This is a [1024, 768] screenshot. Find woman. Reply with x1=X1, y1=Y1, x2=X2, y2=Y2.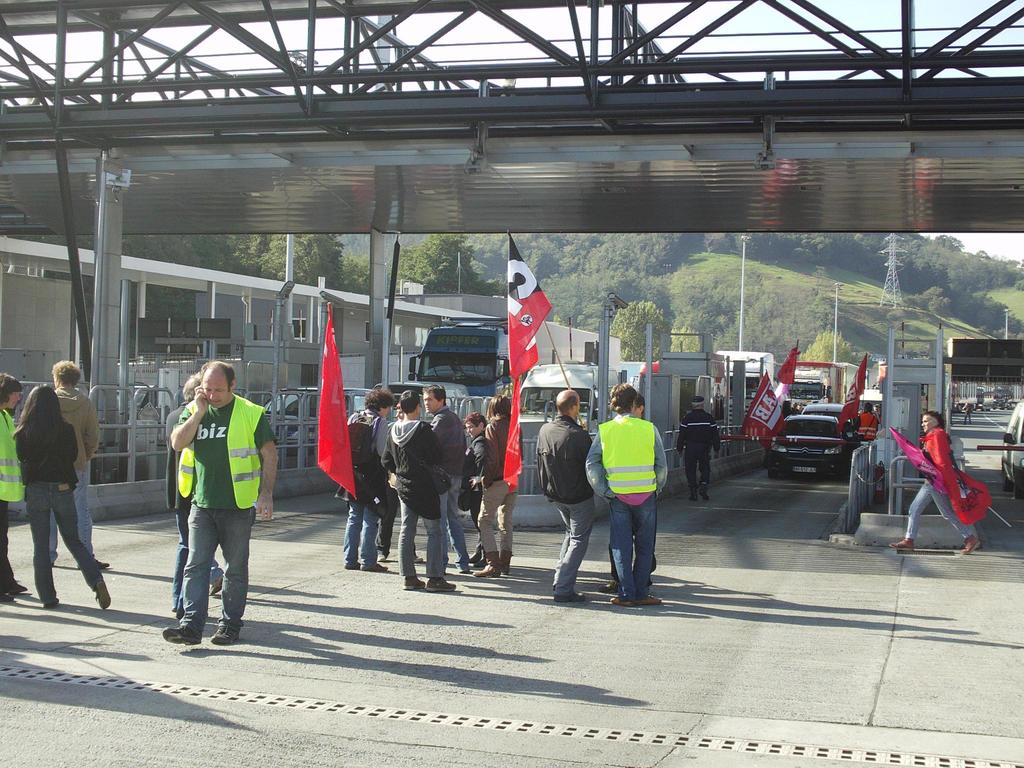
x1=452, y1=408, x2=492, y2=569.
